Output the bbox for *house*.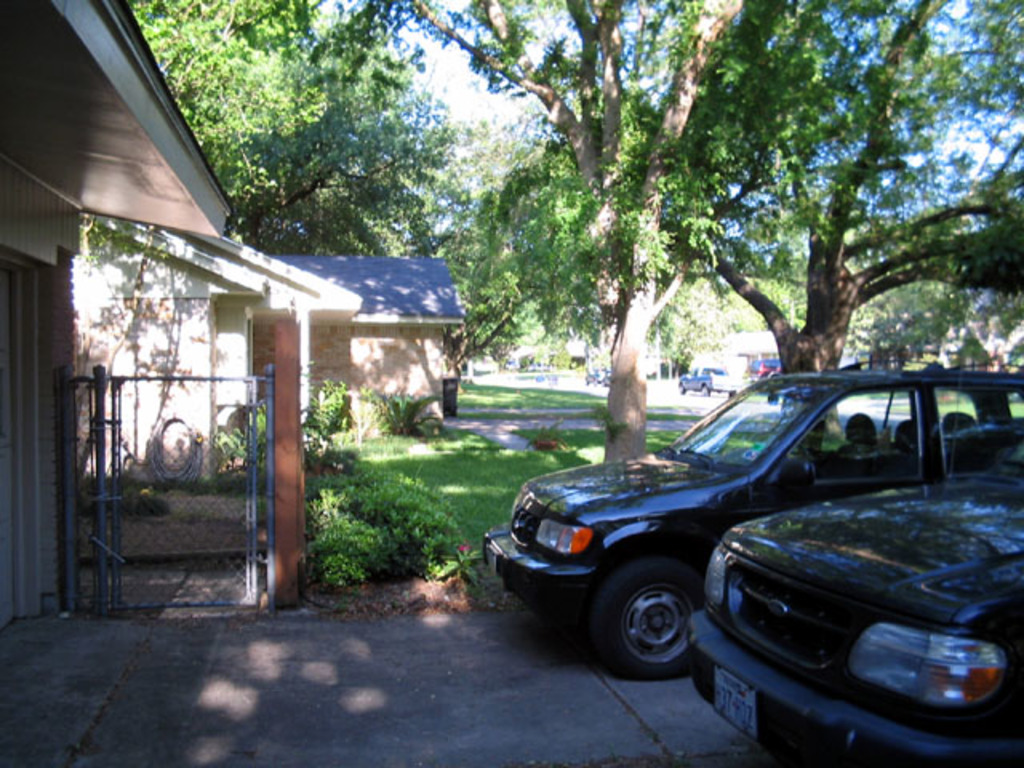
box=[269, 251, 464, 448].
